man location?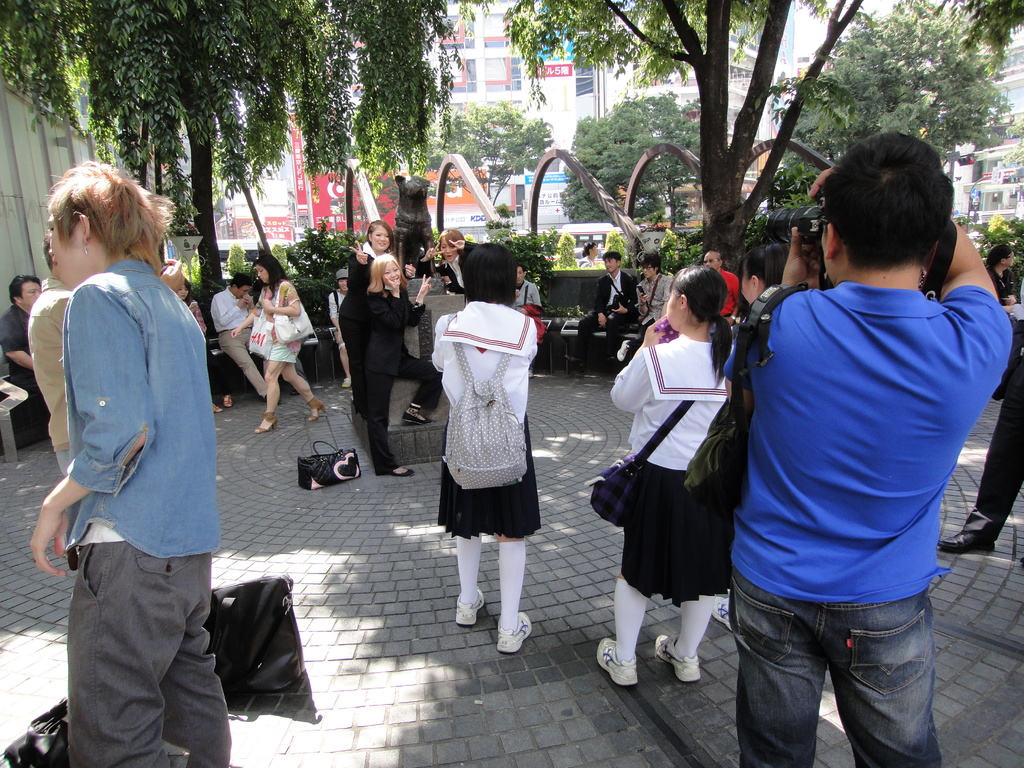
[x1=705, y1=138, x2=996, y2=750]
